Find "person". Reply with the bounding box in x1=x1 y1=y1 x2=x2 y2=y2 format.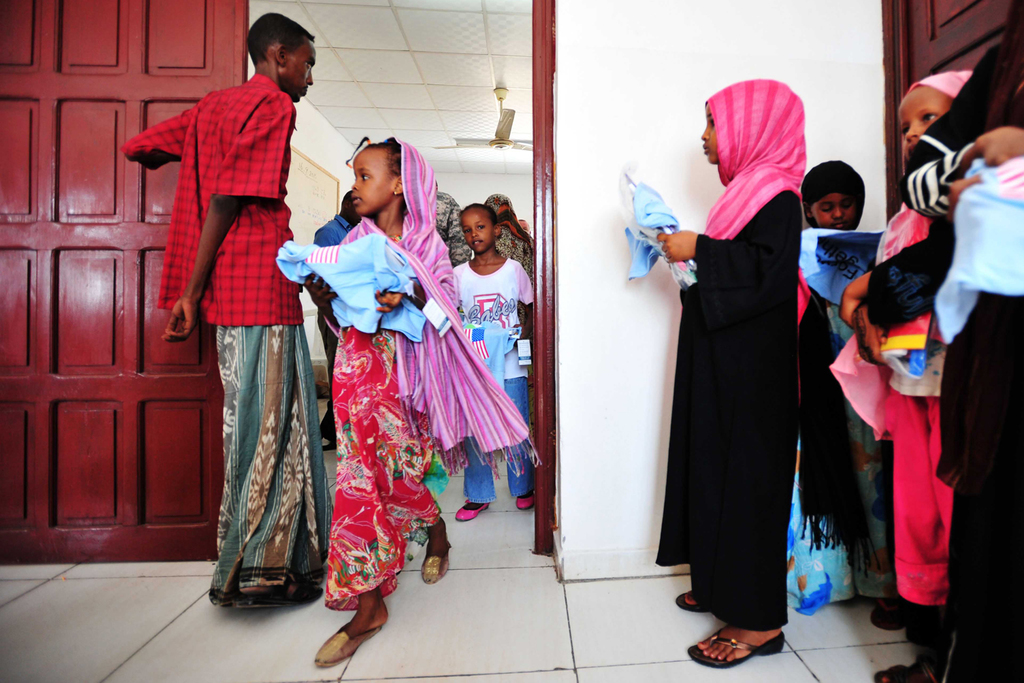
x1=837 y1=67 x2=948 y2=682.
